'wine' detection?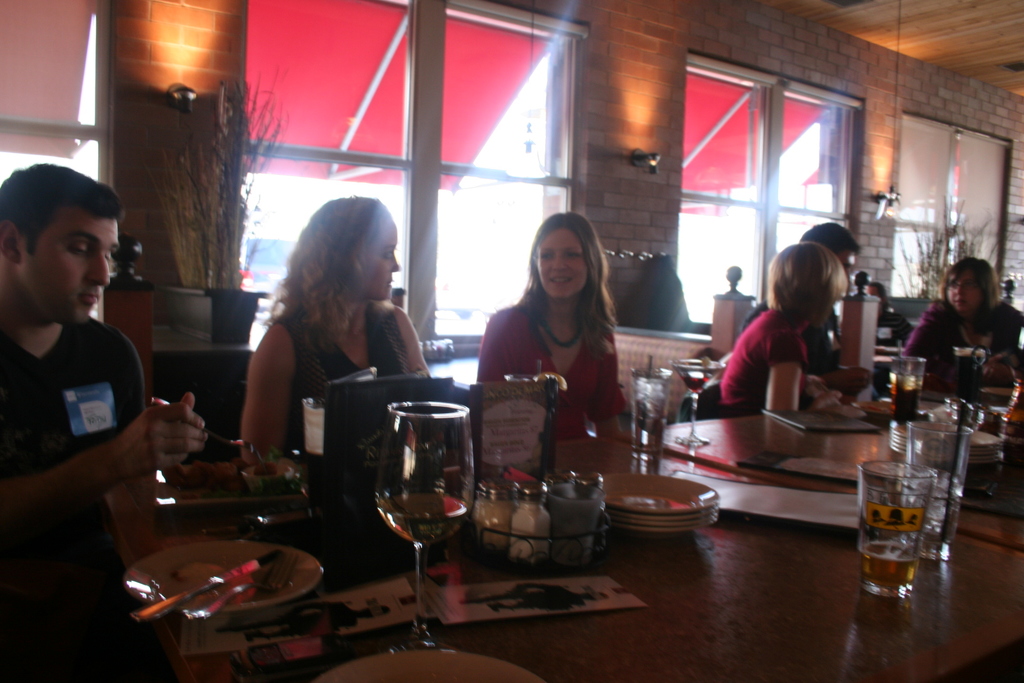
l=376, t=493, r=472, b=553
